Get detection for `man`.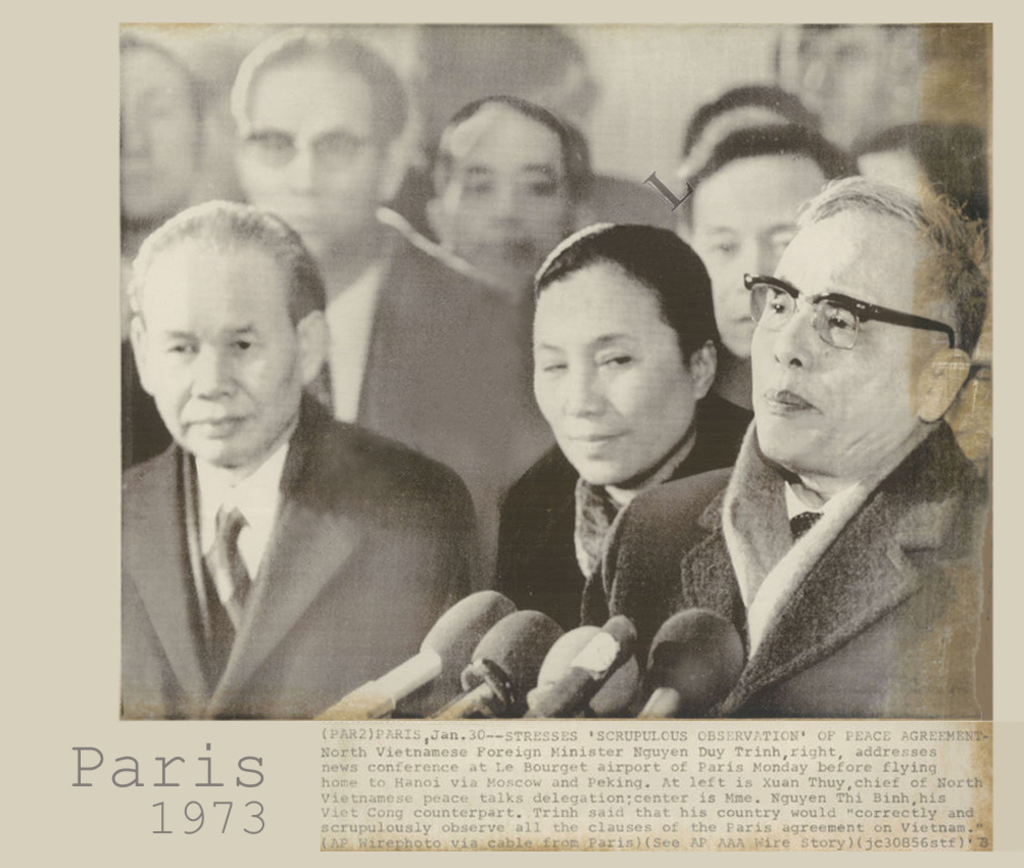
Detection: x1=581 y1=177 x2=994 y2=719.
